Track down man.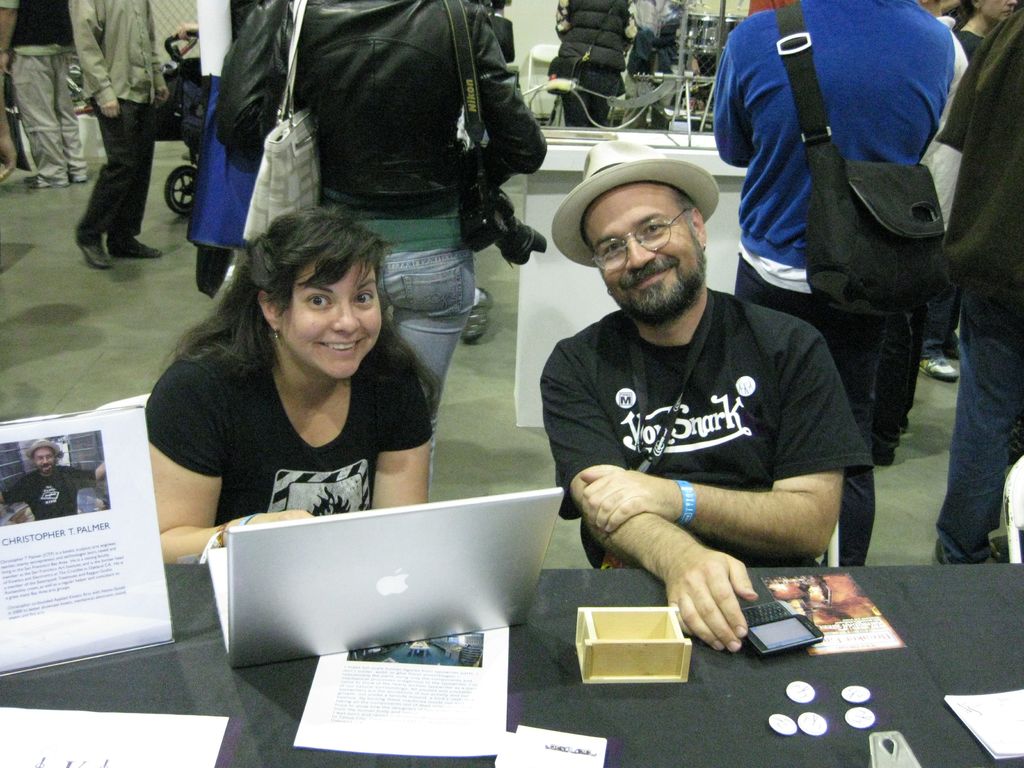
Tracked to select_region(922, 8, 1023, 565).
